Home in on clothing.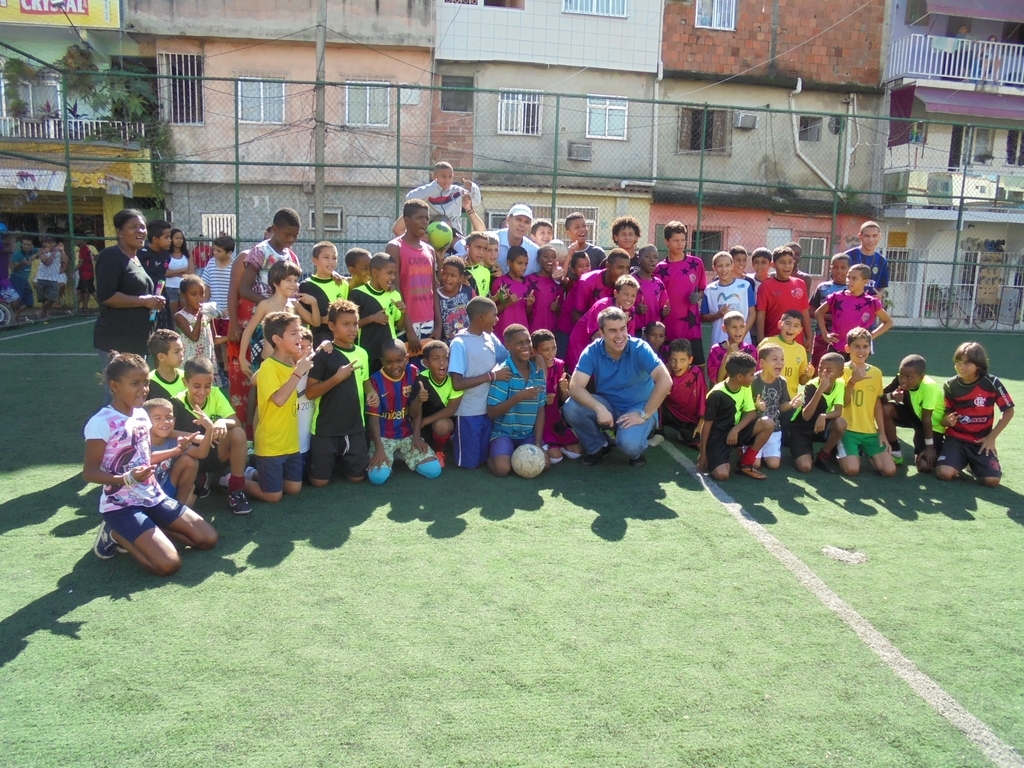
Homed in at locate(428, 281, 472, 339).
